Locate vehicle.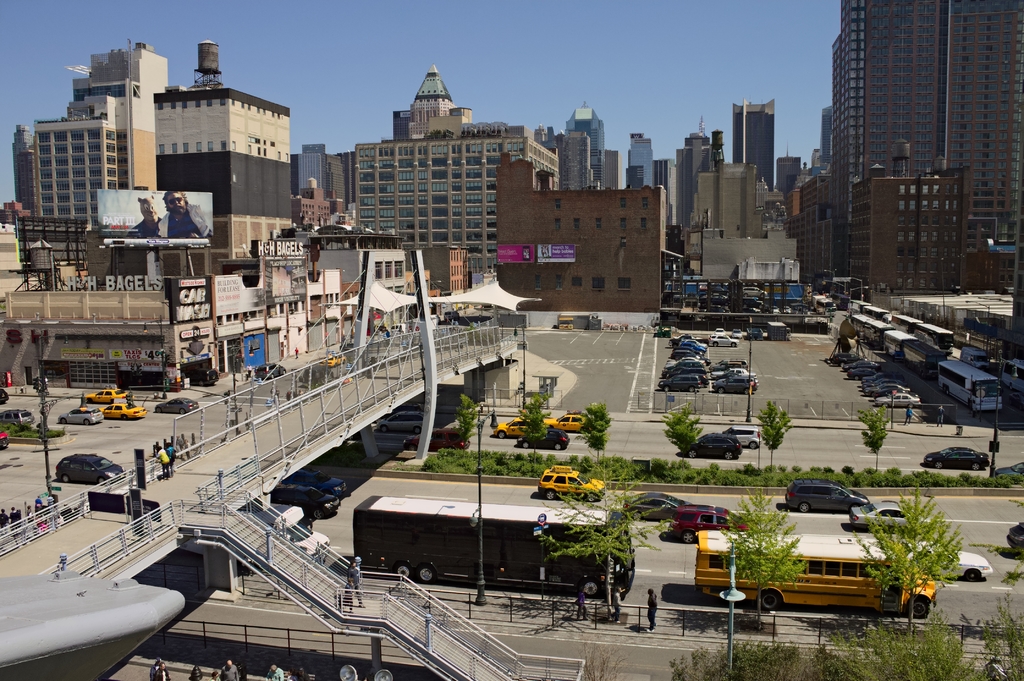
Bounding box: x1=937, y1=355, x2=1002, y2=412.
